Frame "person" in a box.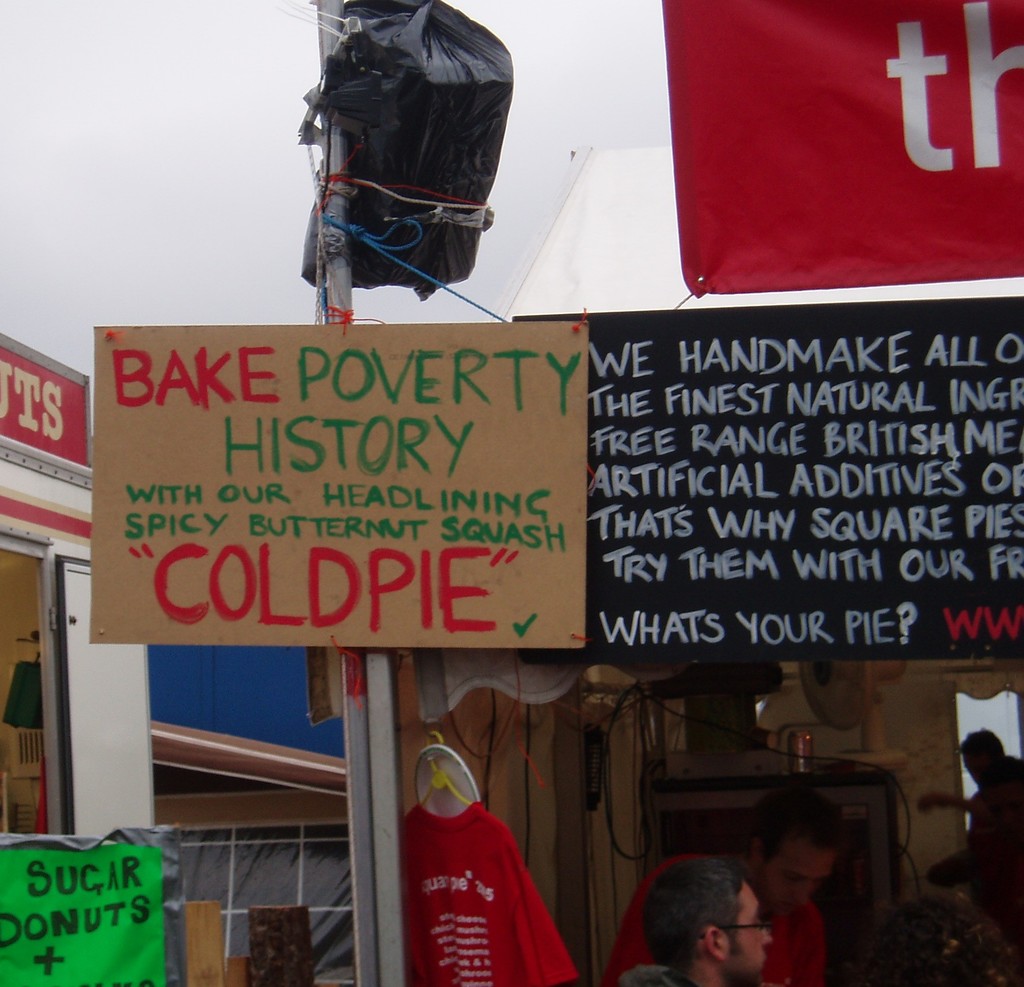
x1=605, y1=779, x2=835, y2=986.
